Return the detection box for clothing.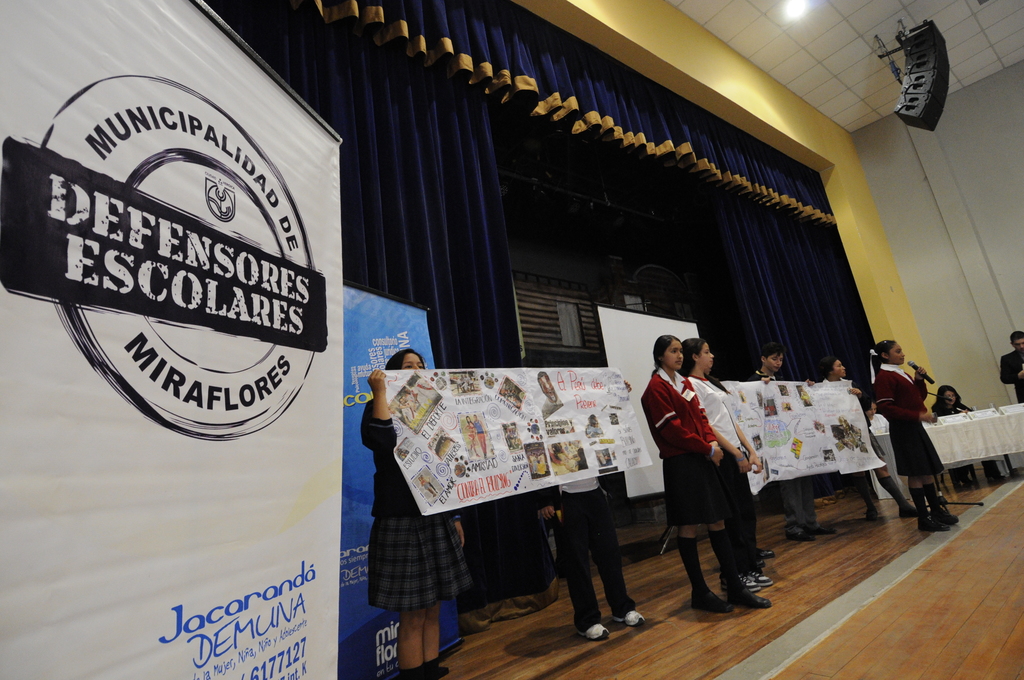
[left=934, top=401, right=999, bottom=489].
